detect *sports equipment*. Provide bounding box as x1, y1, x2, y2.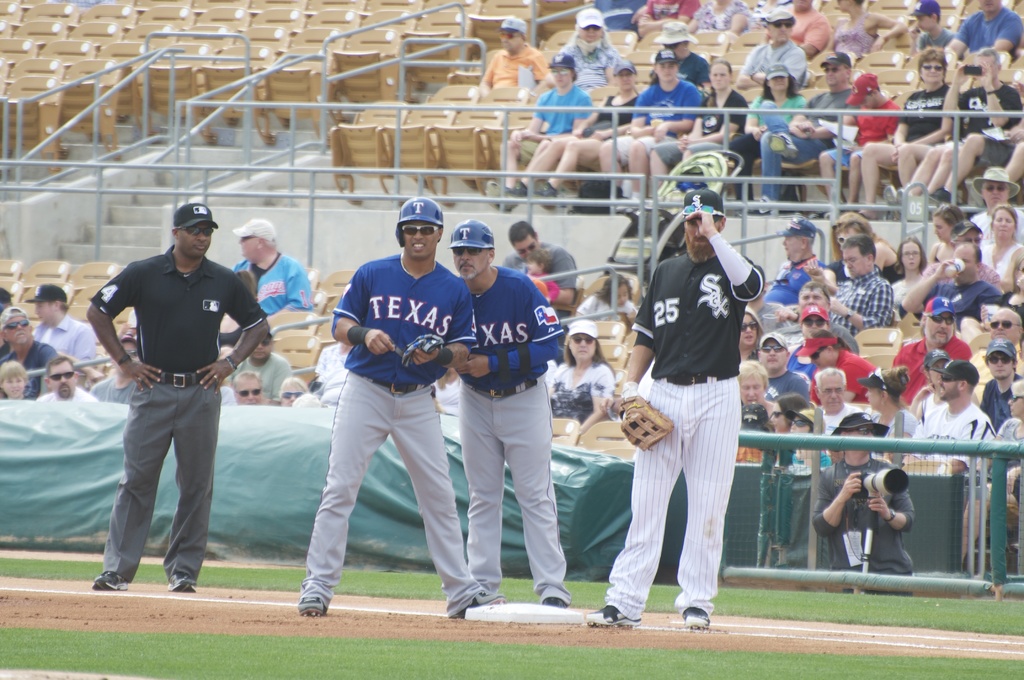
616, 399, 676, 449.
